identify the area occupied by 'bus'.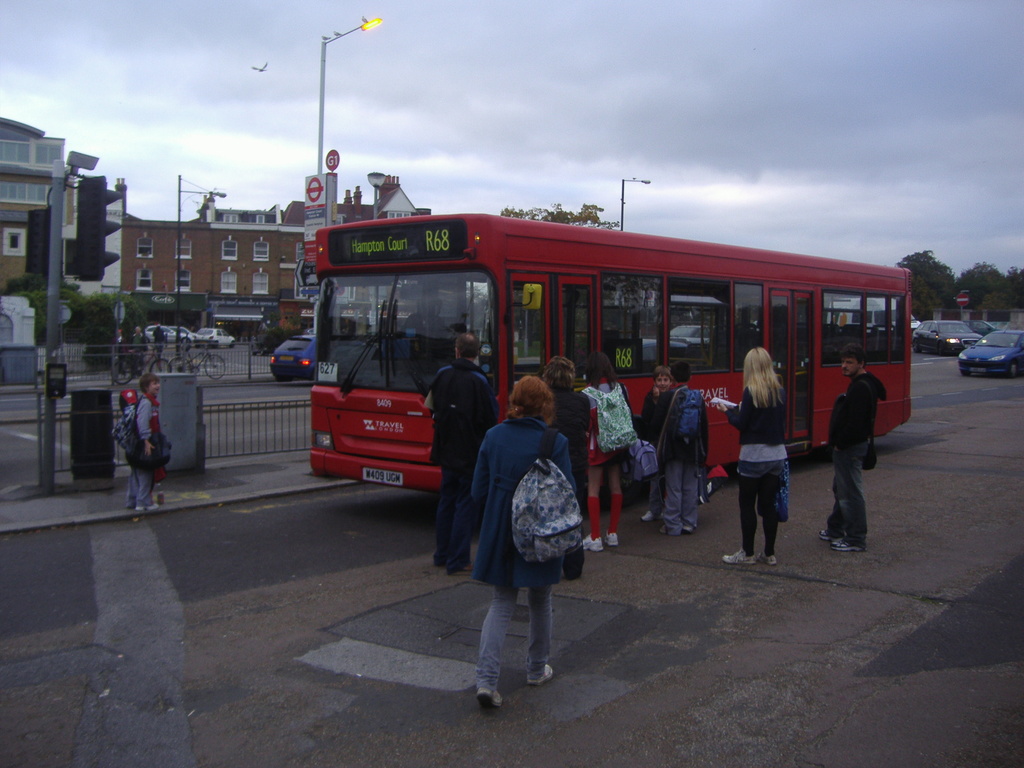
Area: <bbox>314, 209, 918, 495</bbox>.
